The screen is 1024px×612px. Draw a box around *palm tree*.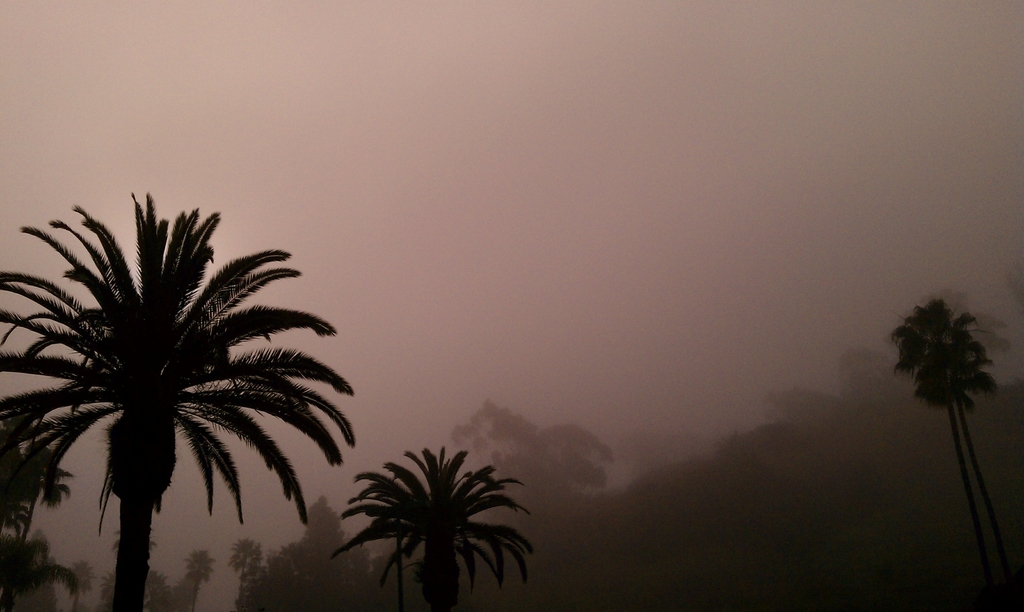
[747, 544, 803, 591].
